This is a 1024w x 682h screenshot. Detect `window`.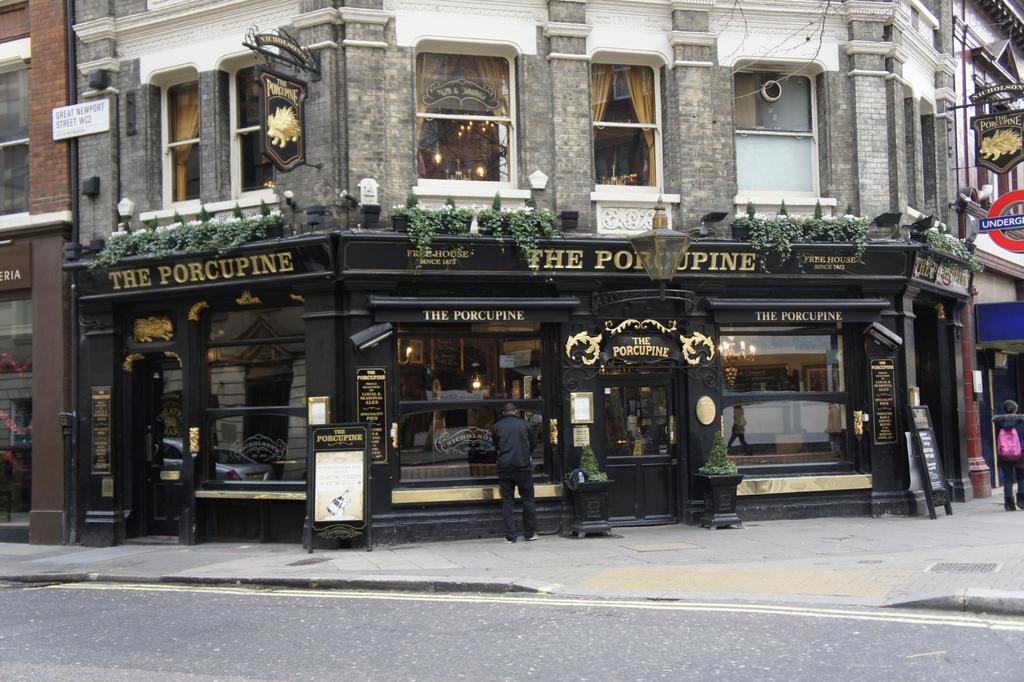
box=[418, 54, 518, 186].
